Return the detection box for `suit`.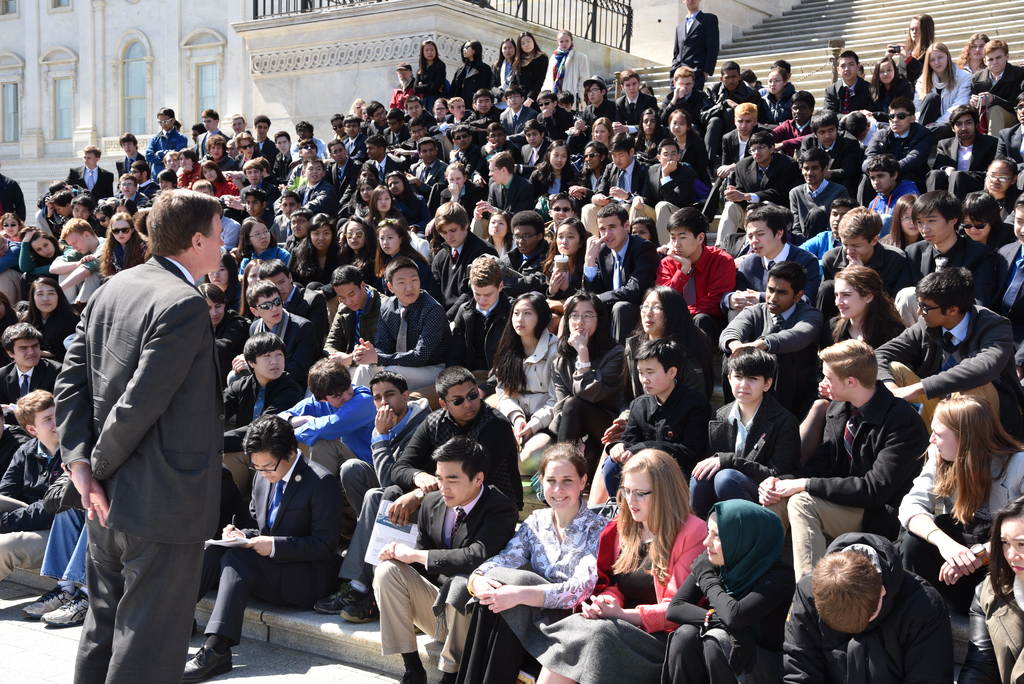
(415,56,444,103).
